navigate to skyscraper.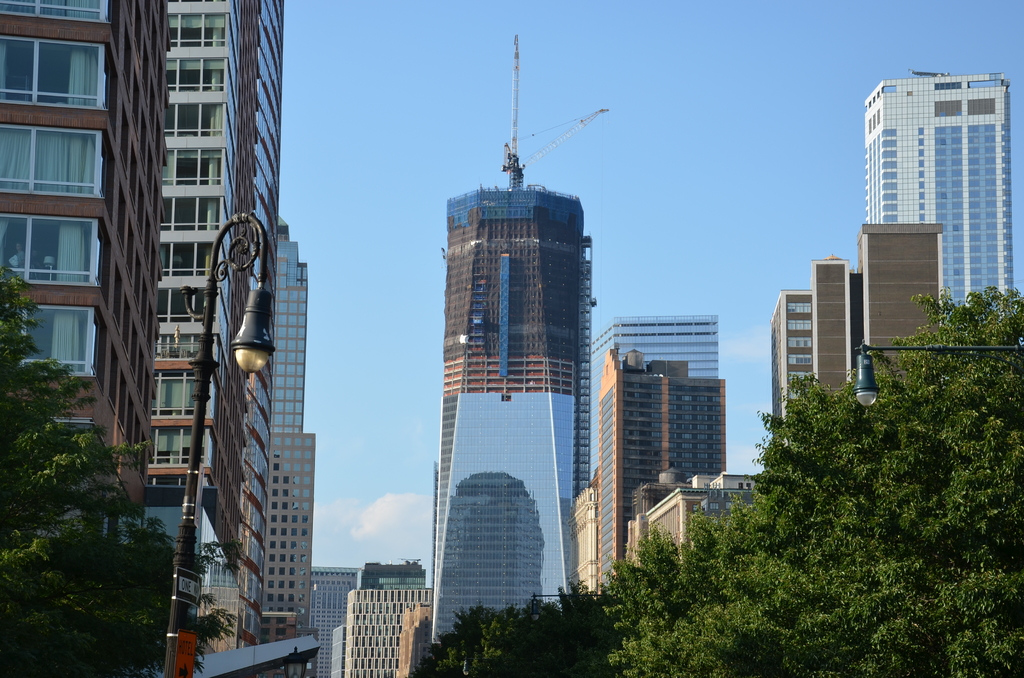
Navigation target: select_region(266, 218, 314, 677).
